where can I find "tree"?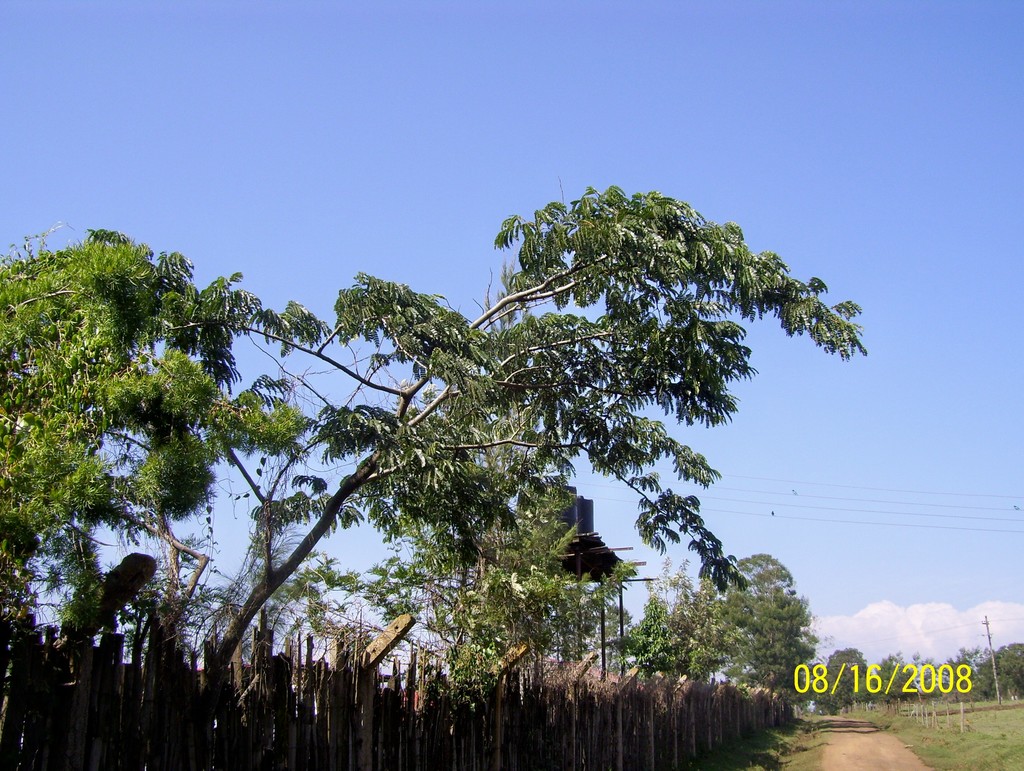
You can find it at (719, 551, 828, 709).
